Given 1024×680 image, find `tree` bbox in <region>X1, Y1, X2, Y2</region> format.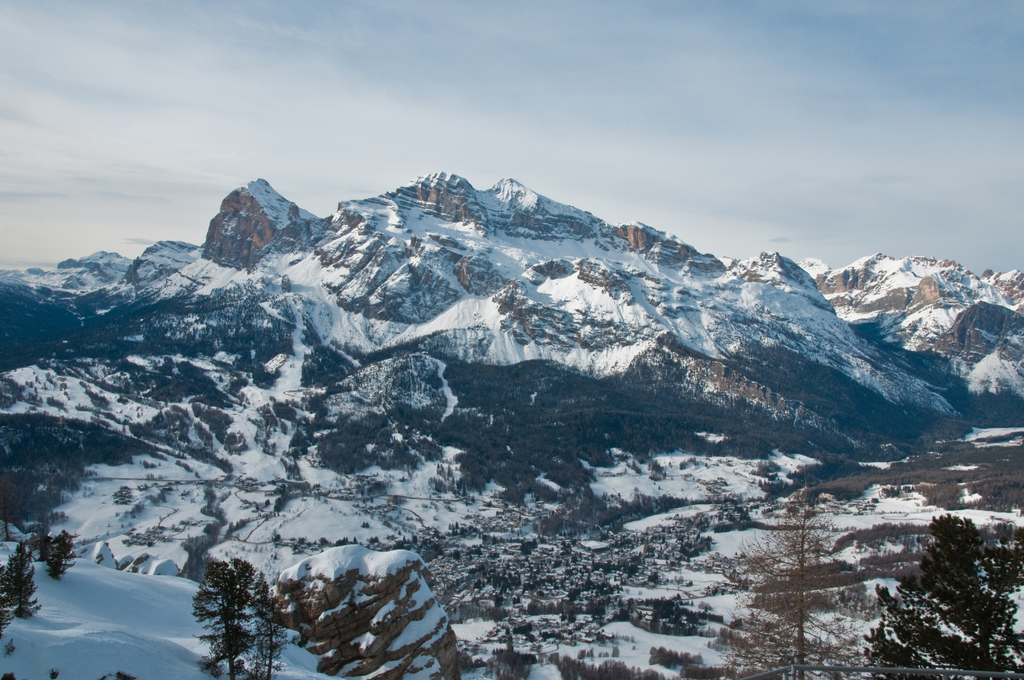
<region>47, 522, 85, 581</region>.
